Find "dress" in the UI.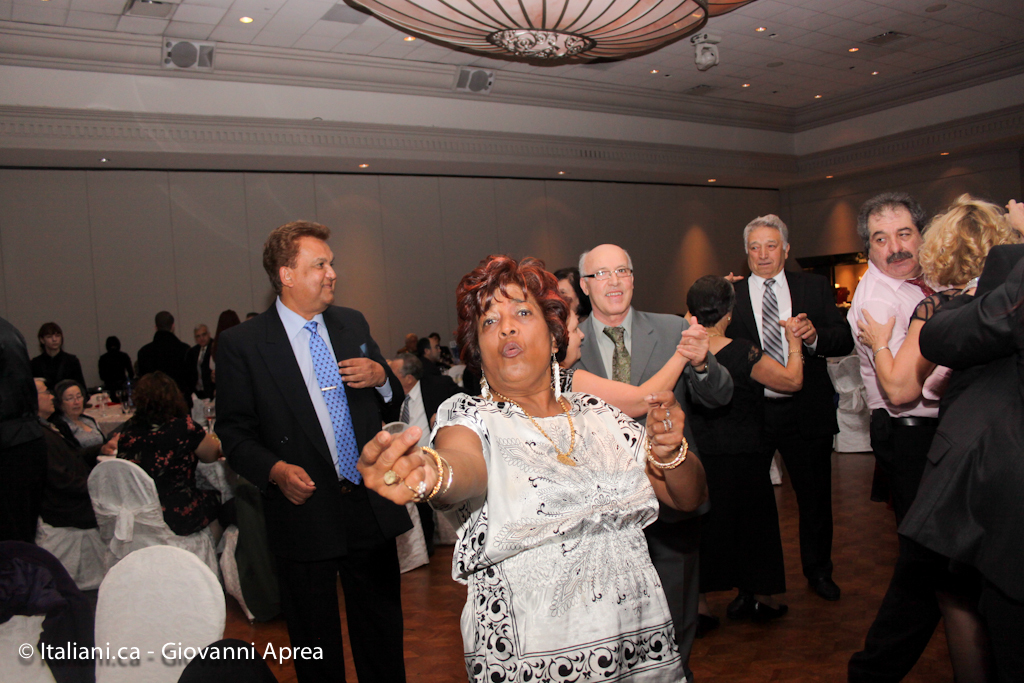
UI element at pyautogui.locateOnScreen(671, 341, 780, 592).
